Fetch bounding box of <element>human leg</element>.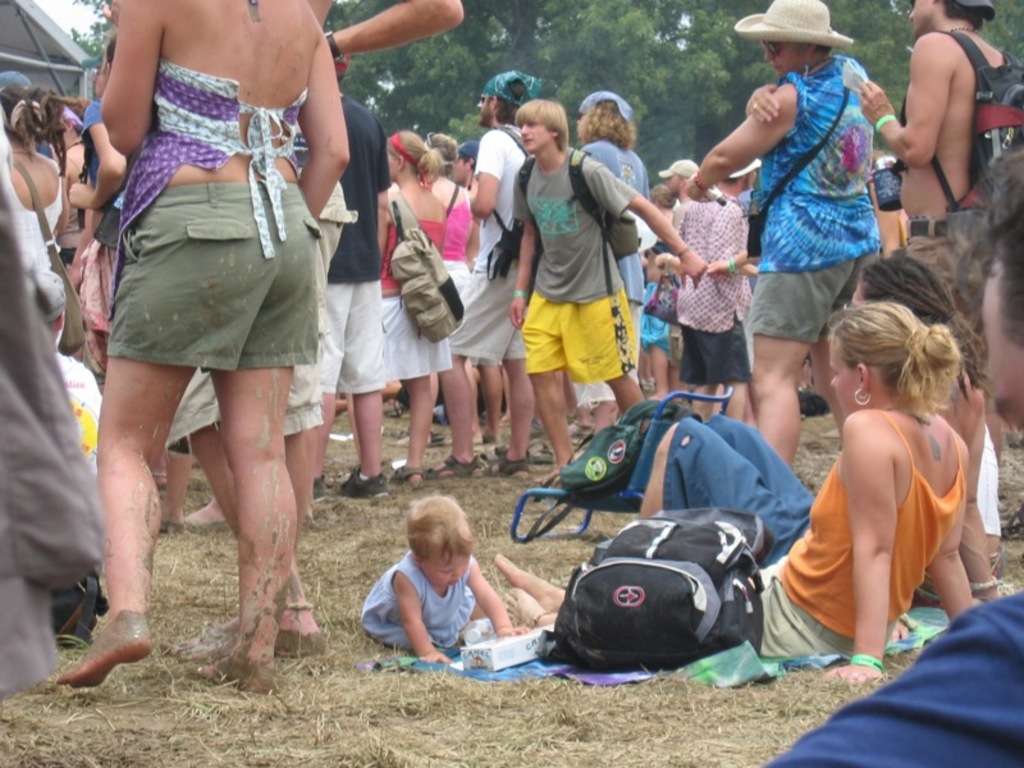
Bbox: box(426, 351, 479, 477).
